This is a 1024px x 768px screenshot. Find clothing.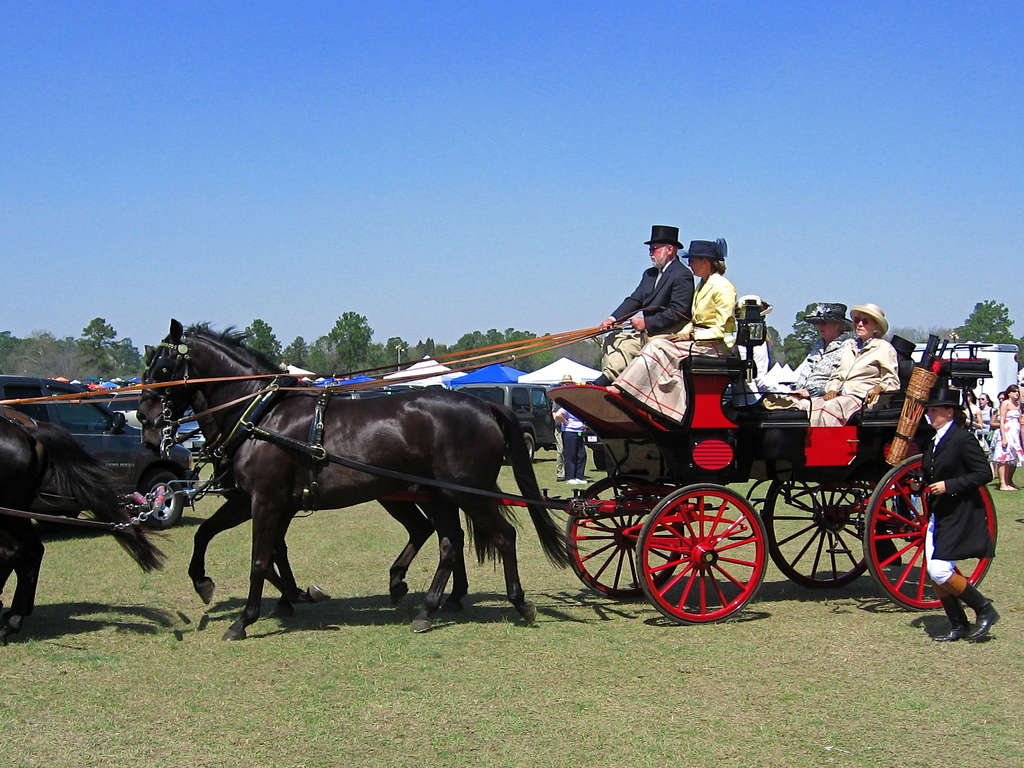
Bounding box: <bbox>806, 331, 903, 420</bbox>.
